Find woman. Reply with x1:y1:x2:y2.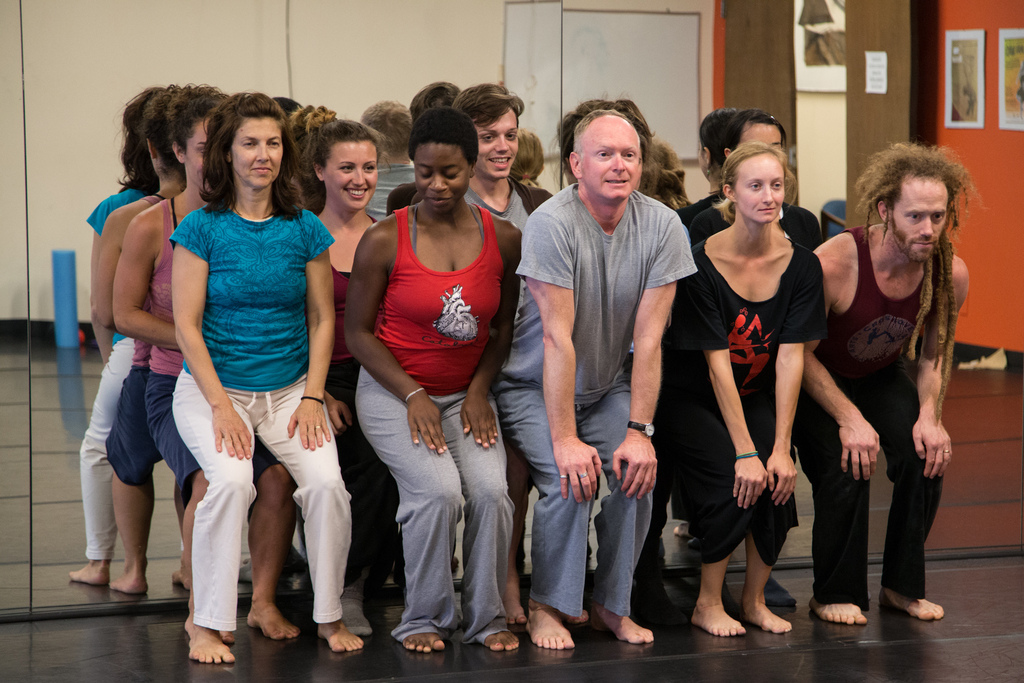
111:83:294:639.
